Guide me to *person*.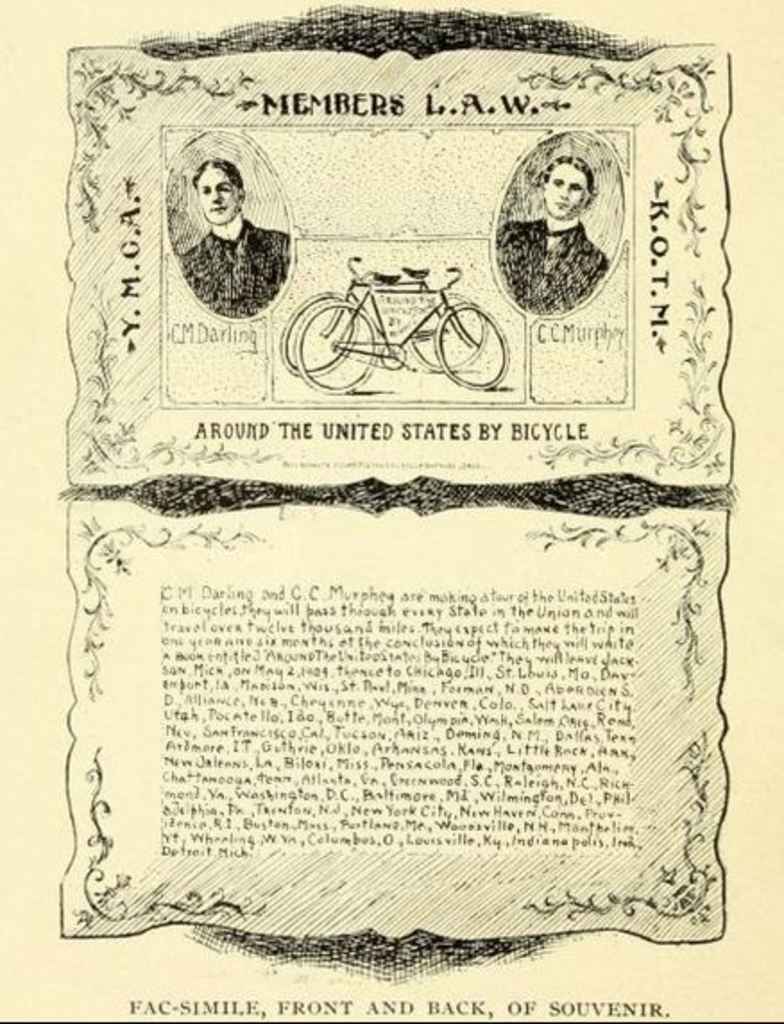
Guidance: (left=494, top=158, right=609, bottom=317).
